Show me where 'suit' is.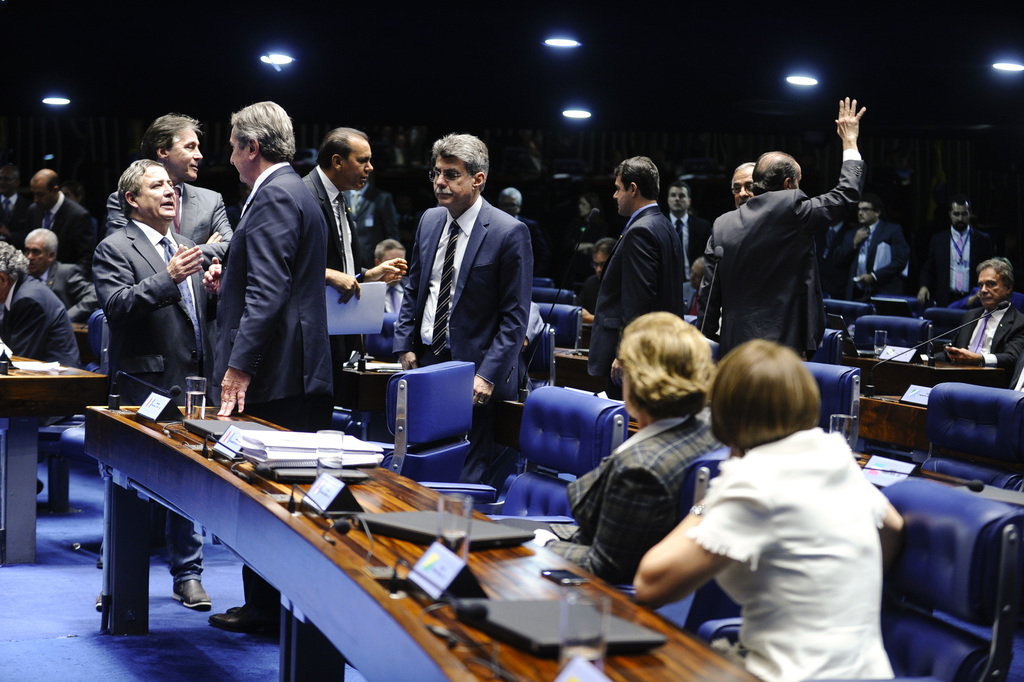
'suit' is at bbox=(932, 300, 1023, 389).
